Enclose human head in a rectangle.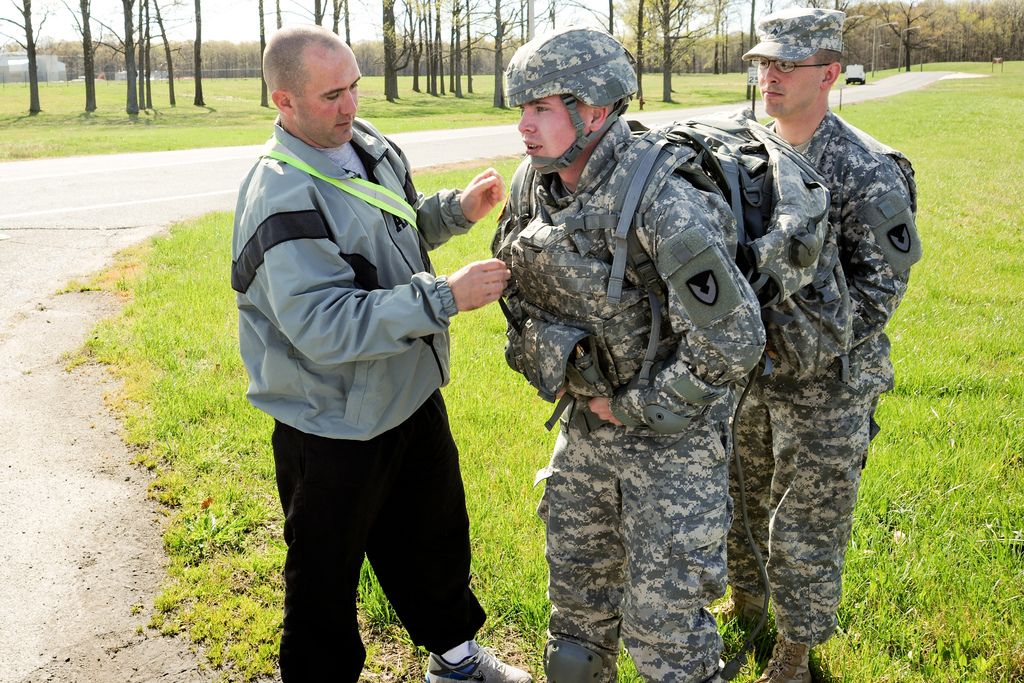
bbox=(262, 21, 362, 147).
